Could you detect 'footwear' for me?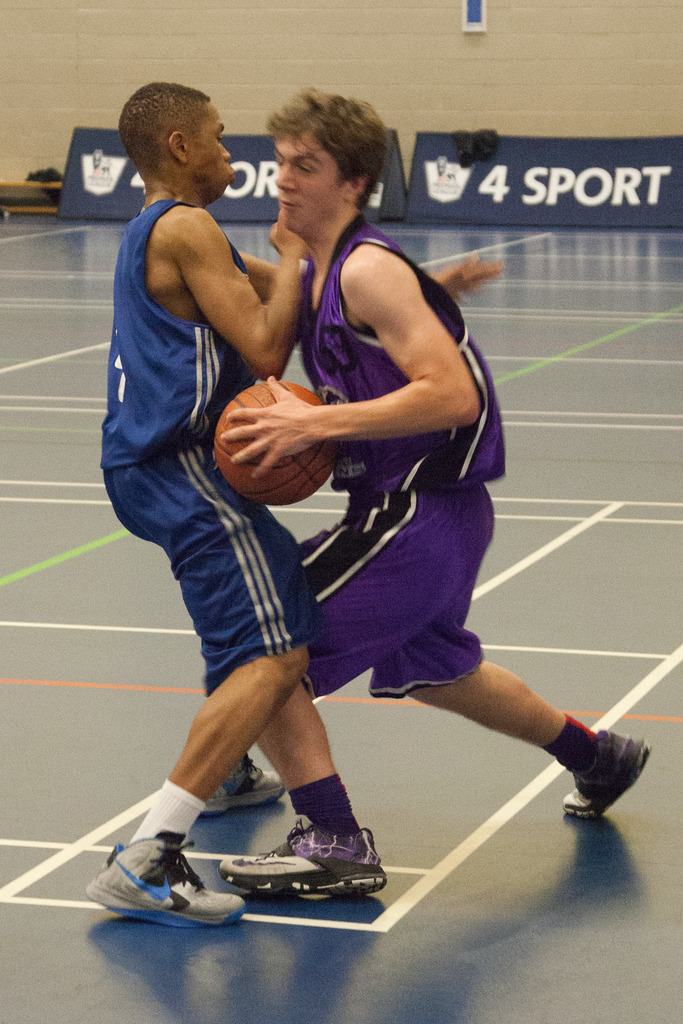
Detection result: detection(197, 758, 302, 817).
